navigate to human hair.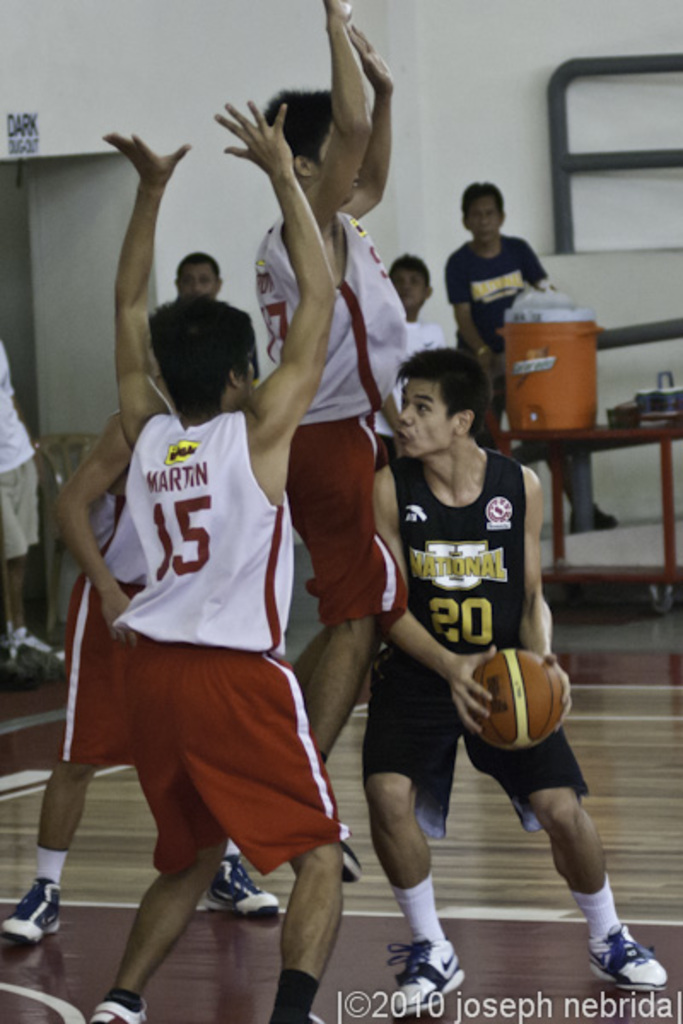
Navigation target: [x1=401, y1=350, x2=500, y2=451].
